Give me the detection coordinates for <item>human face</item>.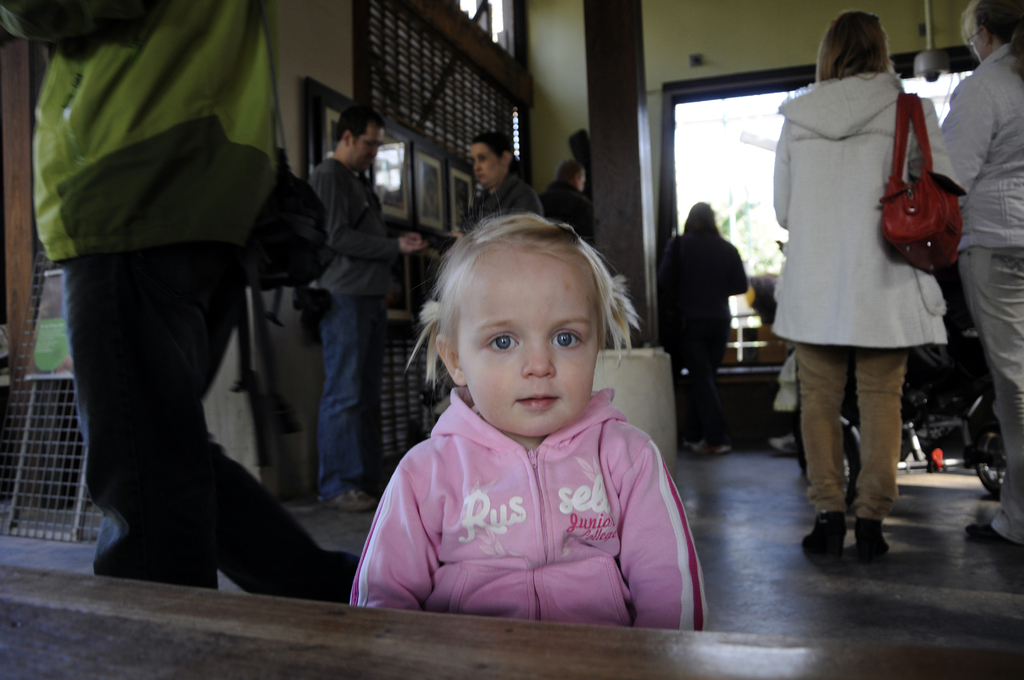
<bbox>349, 123, 387, 172</bbox>.
